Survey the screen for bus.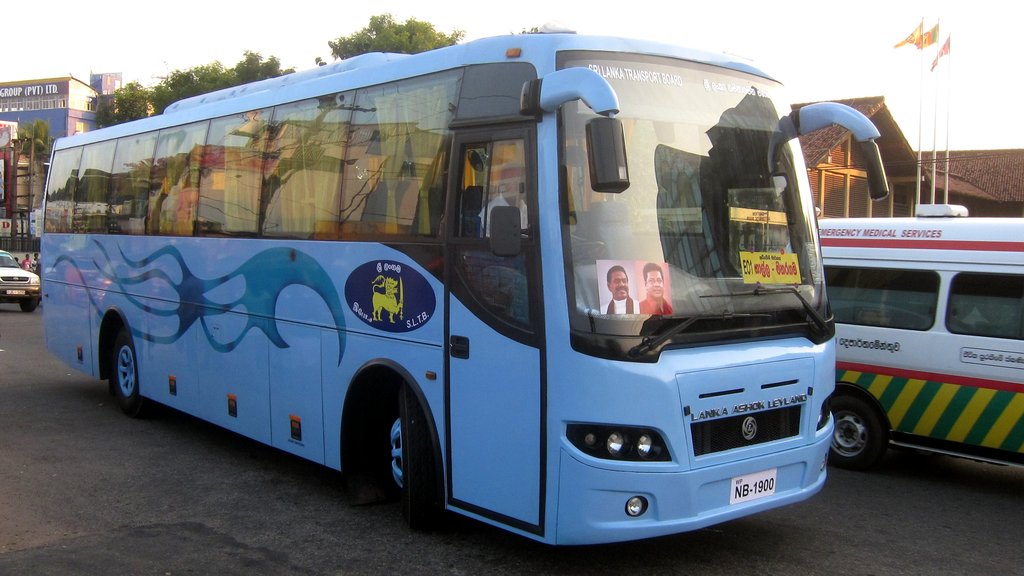
Survey found: 43:28:893:548.
